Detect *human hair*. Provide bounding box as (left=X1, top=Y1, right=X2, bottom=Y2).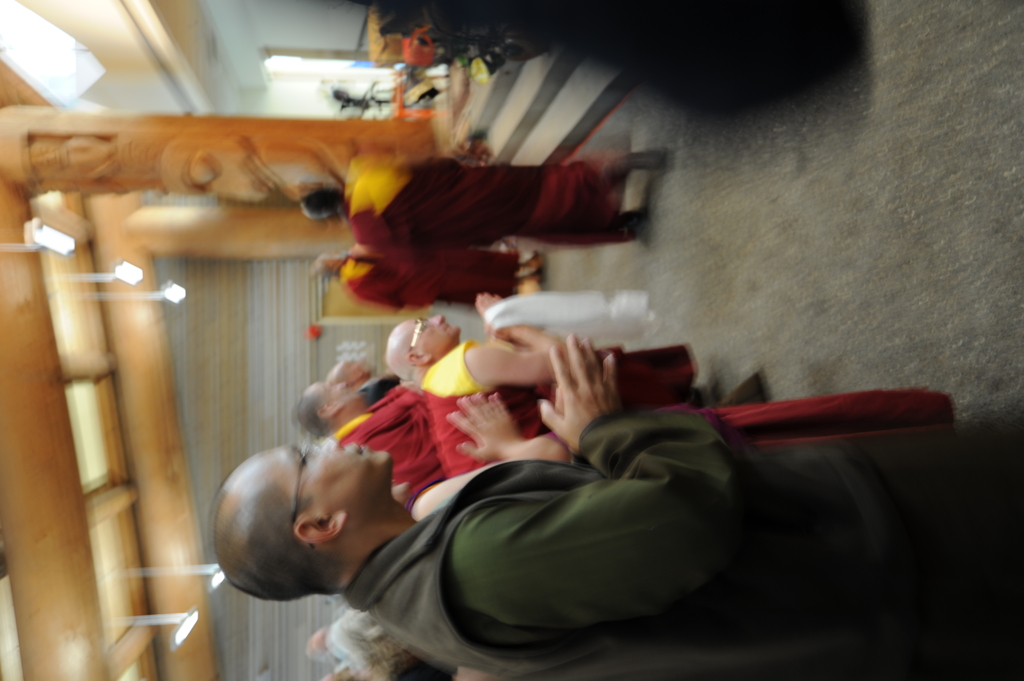
(left=292, top=388, right=332, bottom=443).
